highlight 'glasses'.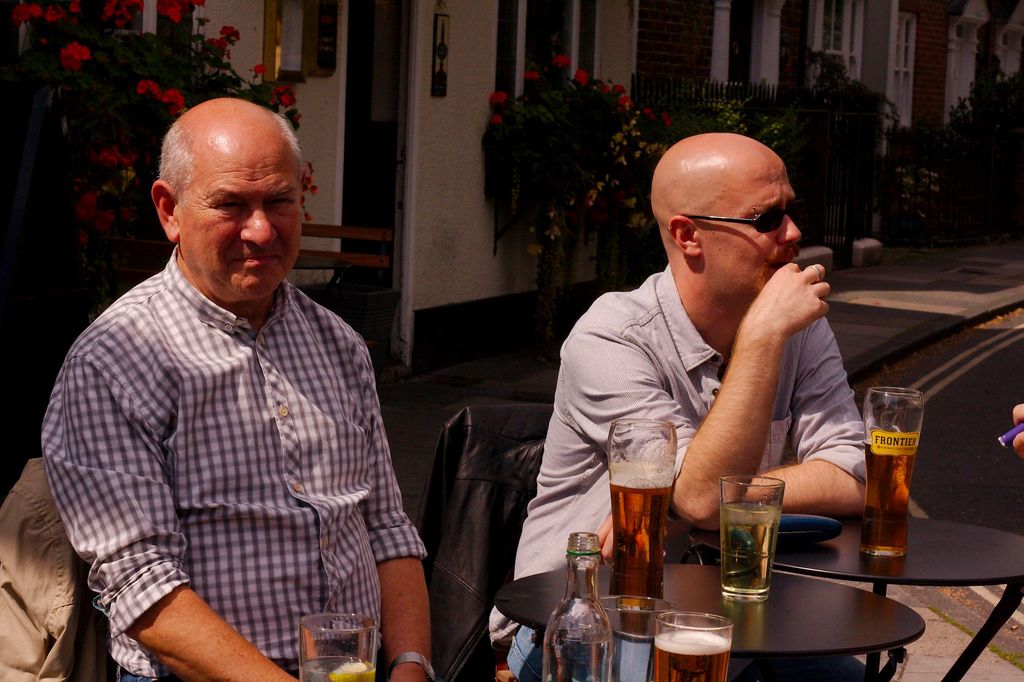
Highlighted region: [666,200,812,243].
